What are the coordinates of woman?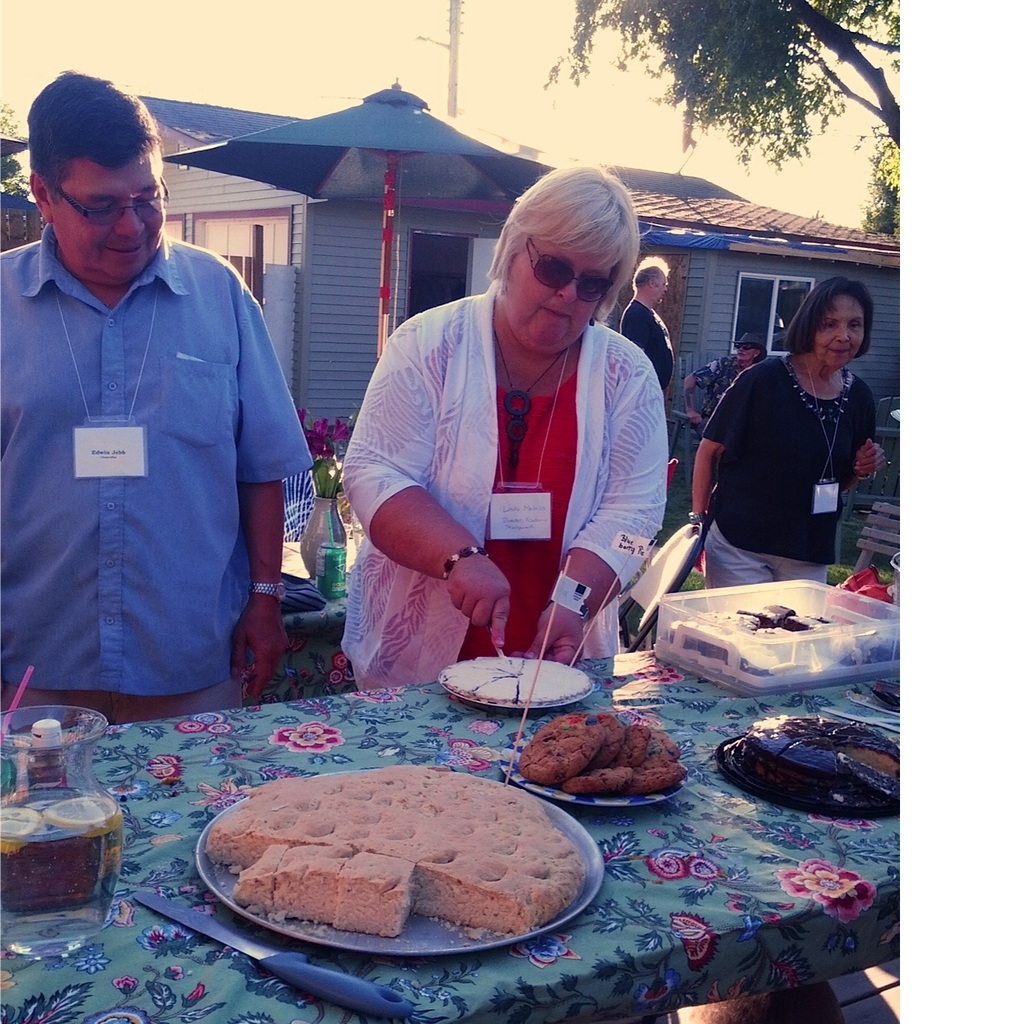
bbox(300, 150, 663, 683).
